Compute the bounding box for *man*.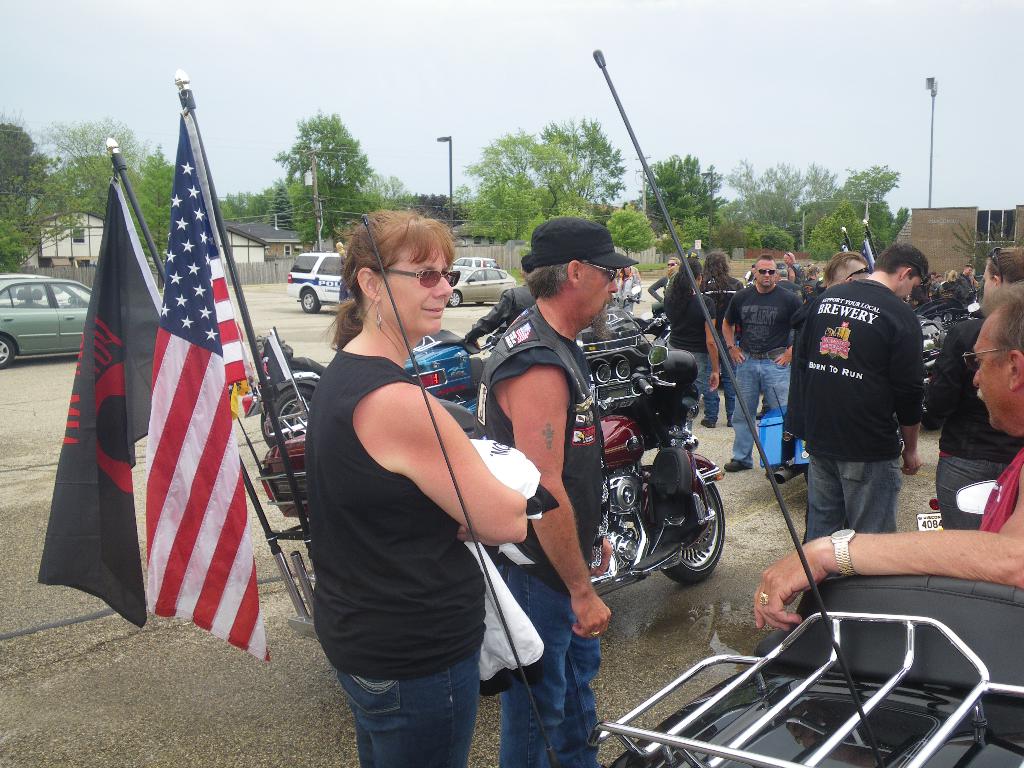
rect(652, 264, 678, 318).
